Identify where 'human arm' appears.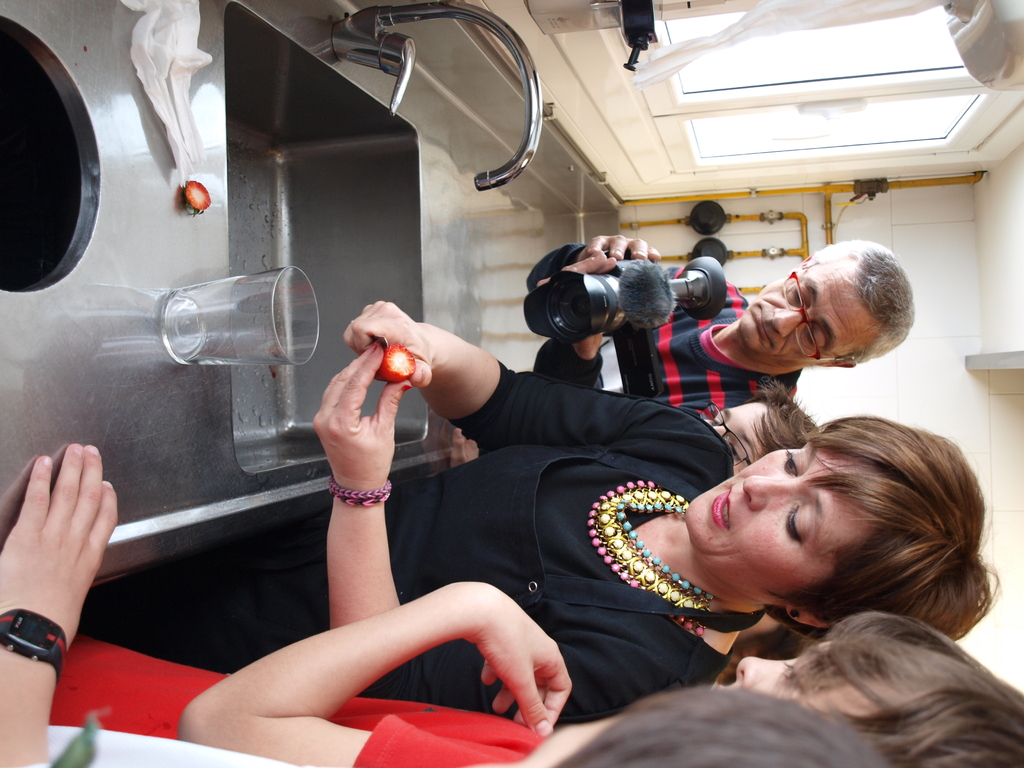
Appears at detection(171, 579, 570, 767).
